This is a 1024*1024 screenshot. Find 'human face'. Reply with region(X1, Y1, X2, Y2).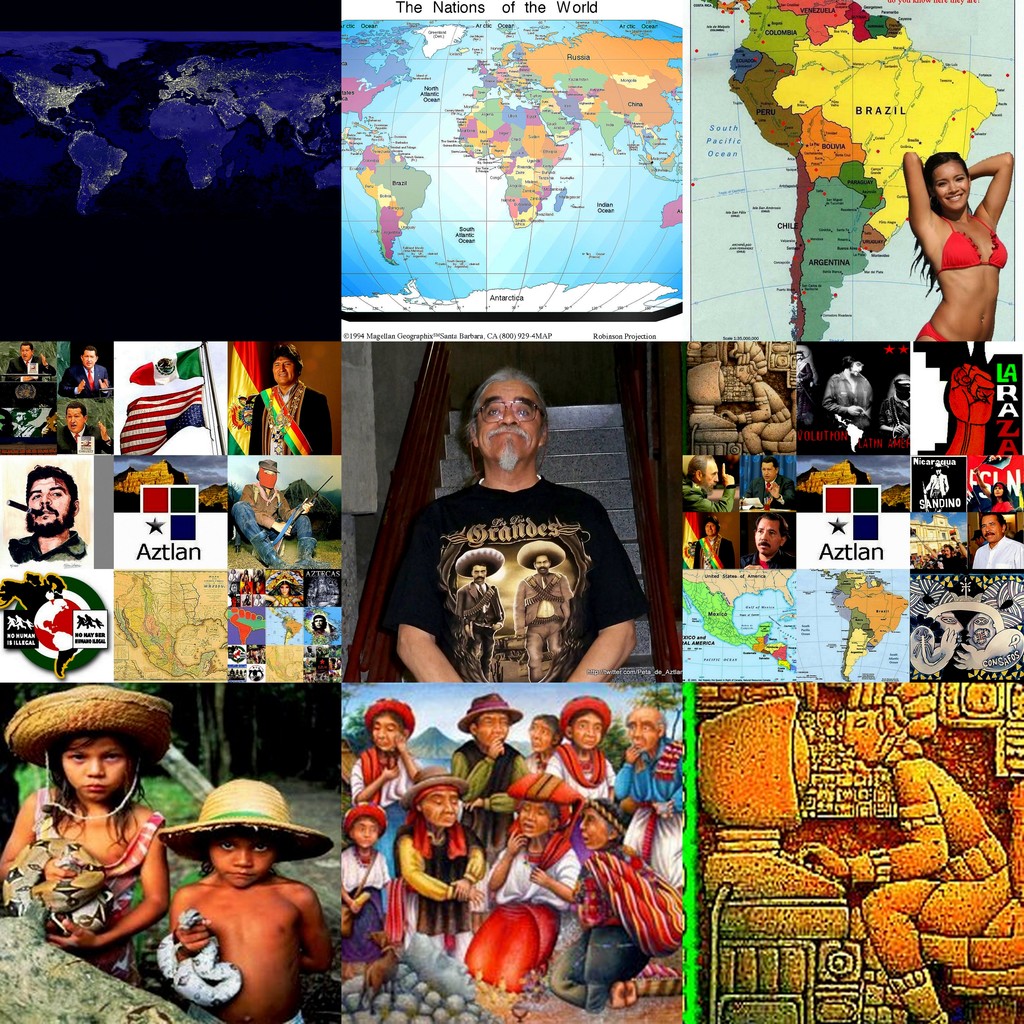
region(522, 801, 548, 835).
